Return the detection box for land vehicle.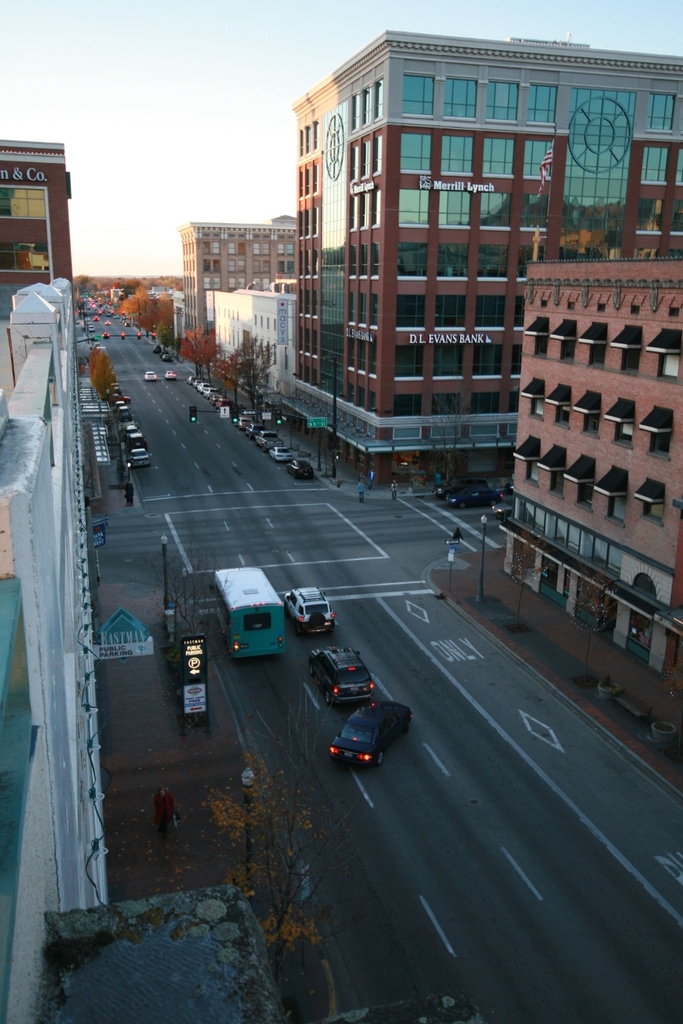
{"x1": 308, "y1": 644, "x2": 377, "y2": 707}.
